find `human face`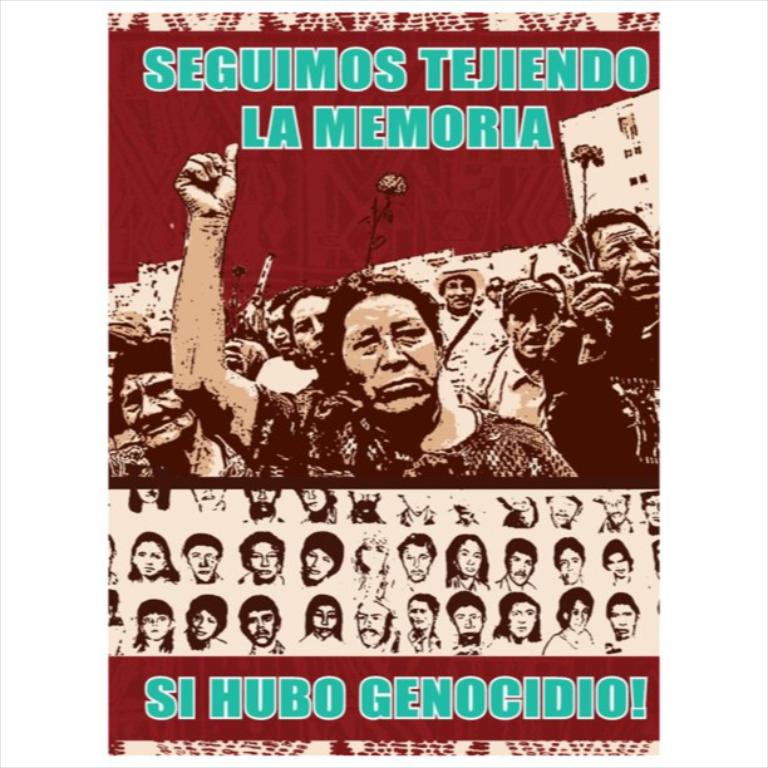
detection(134, 535, 167, 575)
